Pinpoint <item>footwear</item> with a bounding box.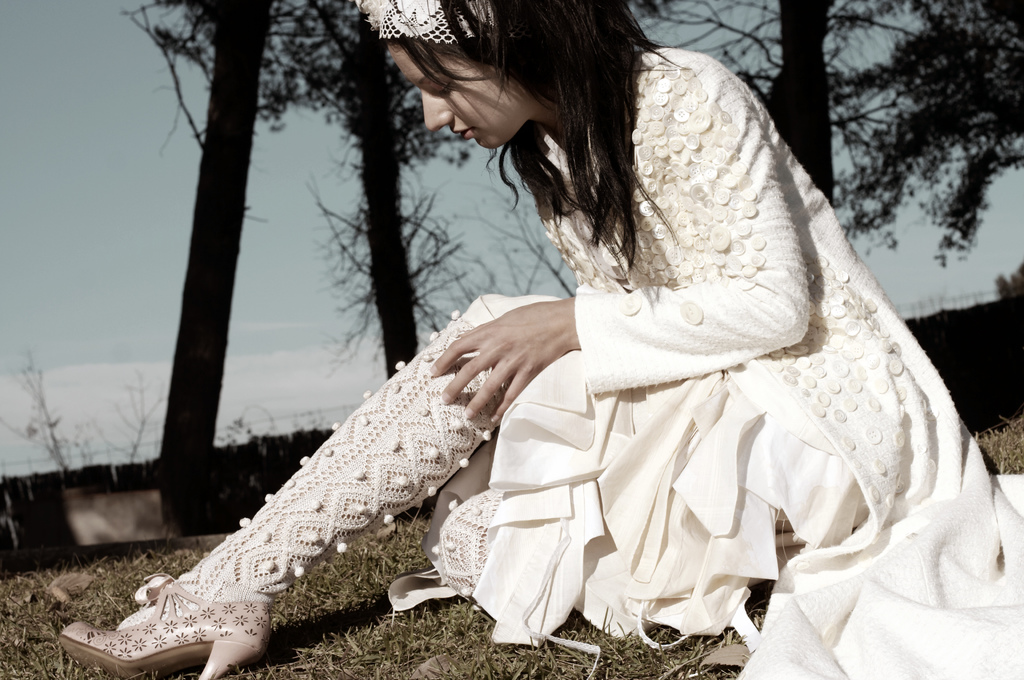
pyautogui.locateOnScreen(69, 583, 275, 676).
